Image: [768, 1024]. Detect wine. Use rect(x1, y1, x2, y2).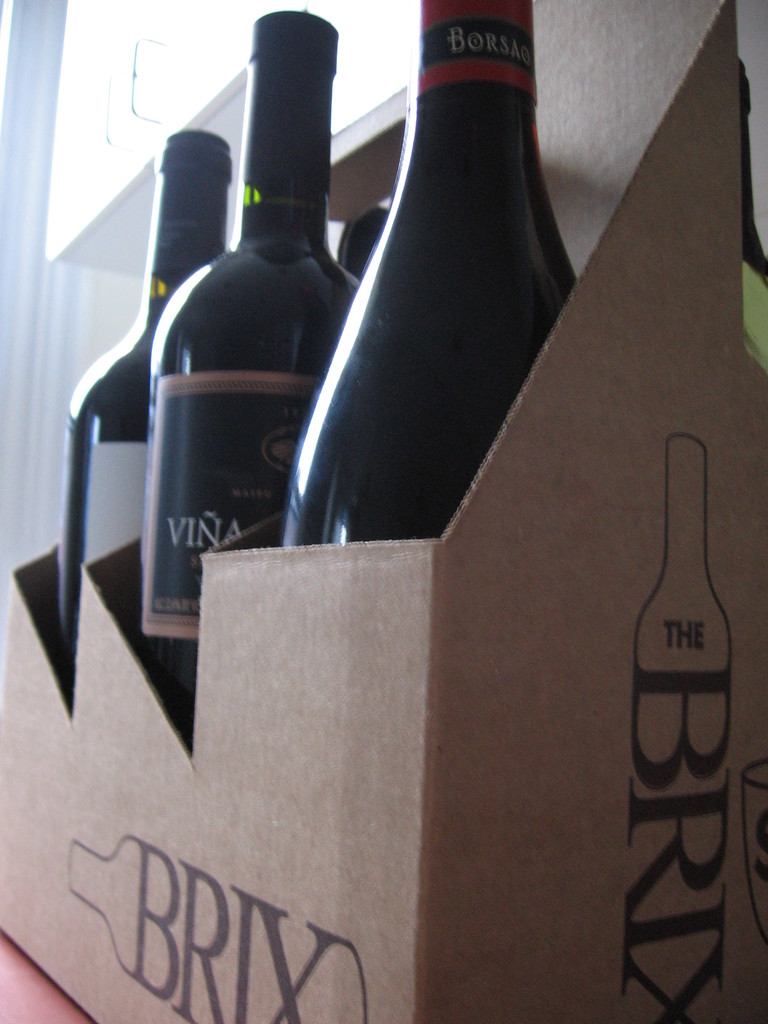
rect(42, 125, 240, 716).
